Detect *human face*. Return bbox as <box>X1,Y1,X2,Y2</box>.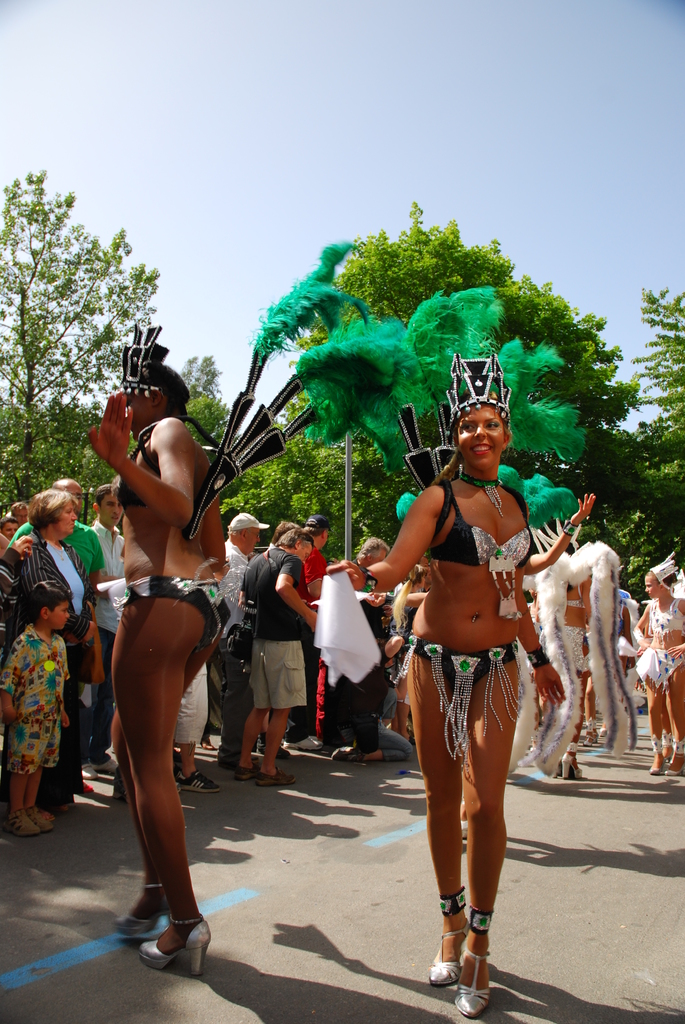
<box>455,404,504,473</box>.
